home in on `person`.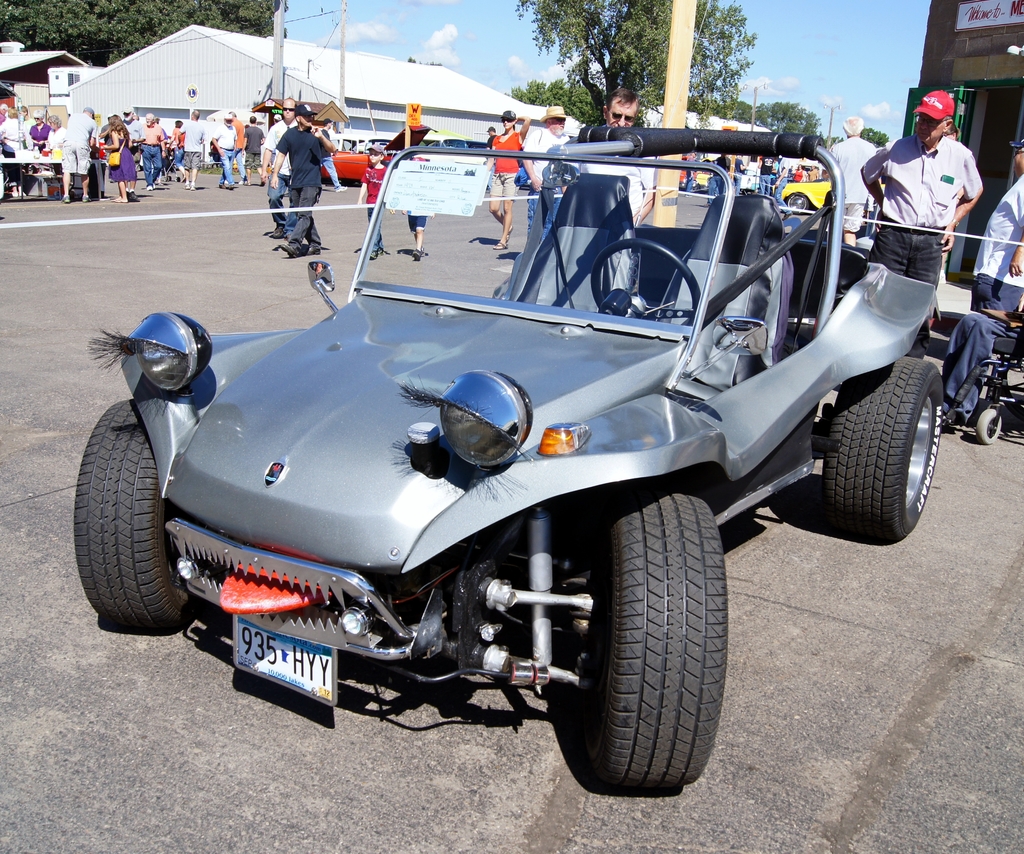
Homed in at [99, 117, 134, 204].
